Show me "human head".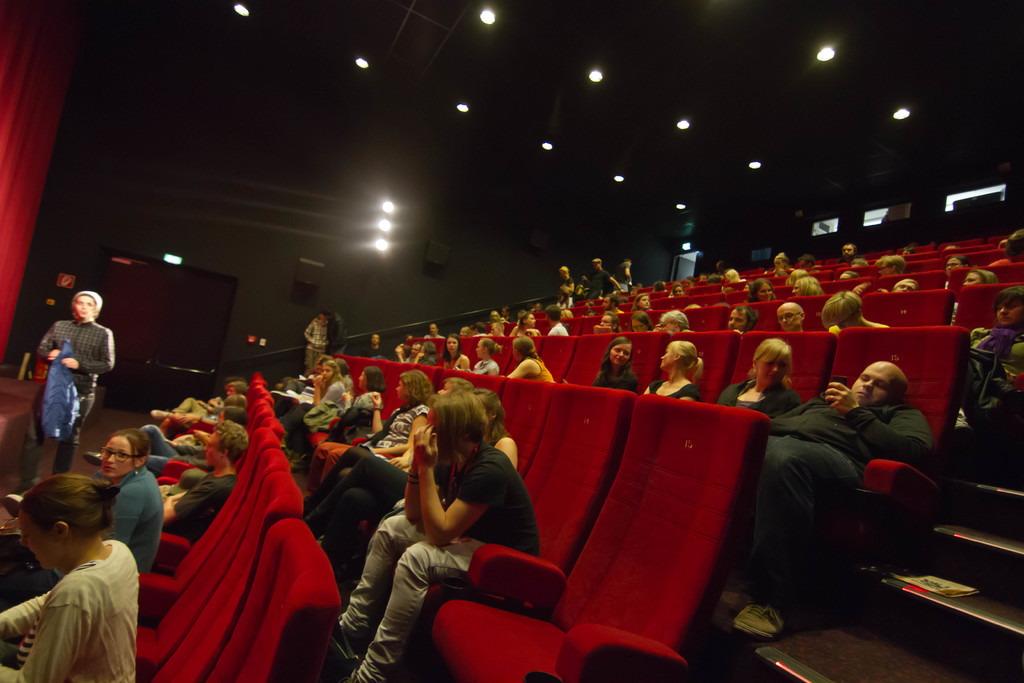
"human head" is here: detection(721, 304, 763, 335).
